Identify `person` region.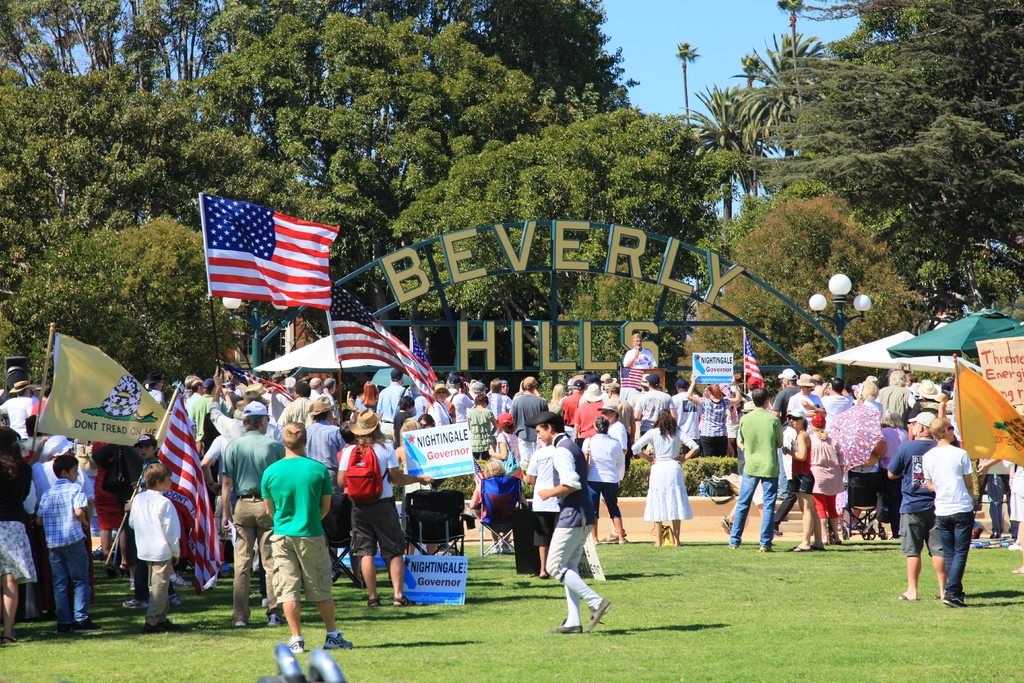
Region: [x1=541, y1=380, x2=572, y2=411].
